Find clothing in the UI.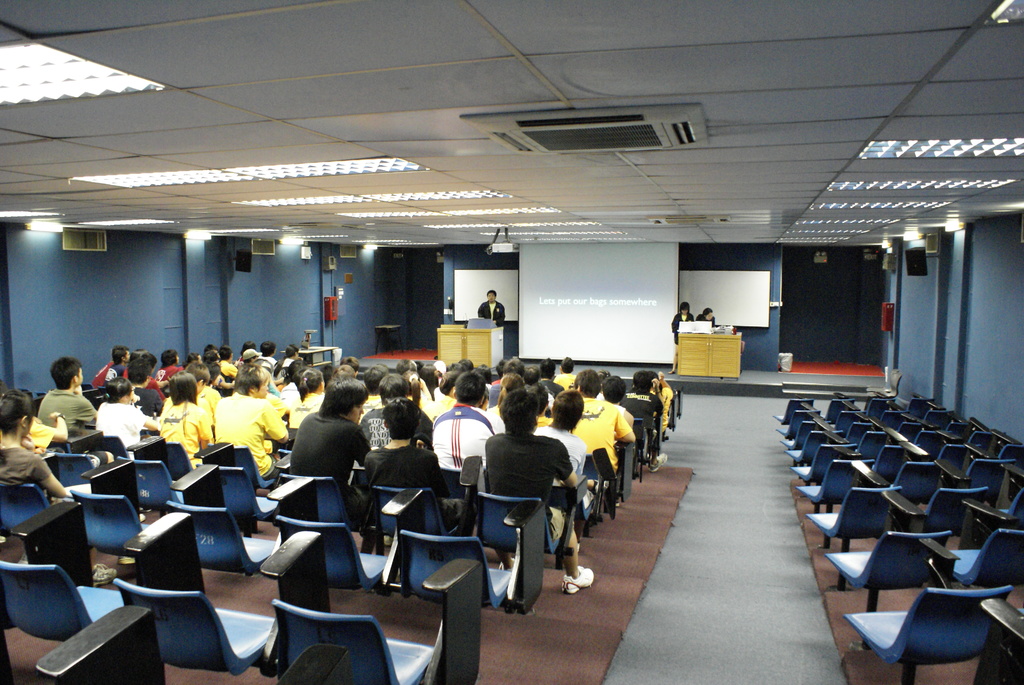
UI element at (left=430, top=405, right=496, bottom=481).
